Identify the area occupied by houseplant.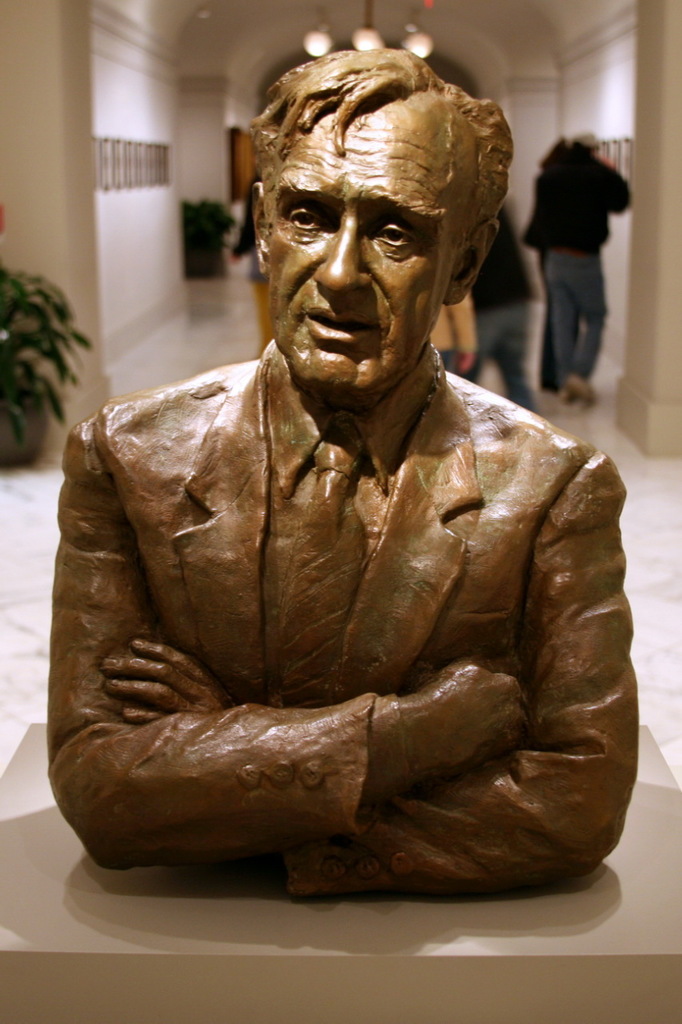
Area: bbox(177, 194, 237, 279).
